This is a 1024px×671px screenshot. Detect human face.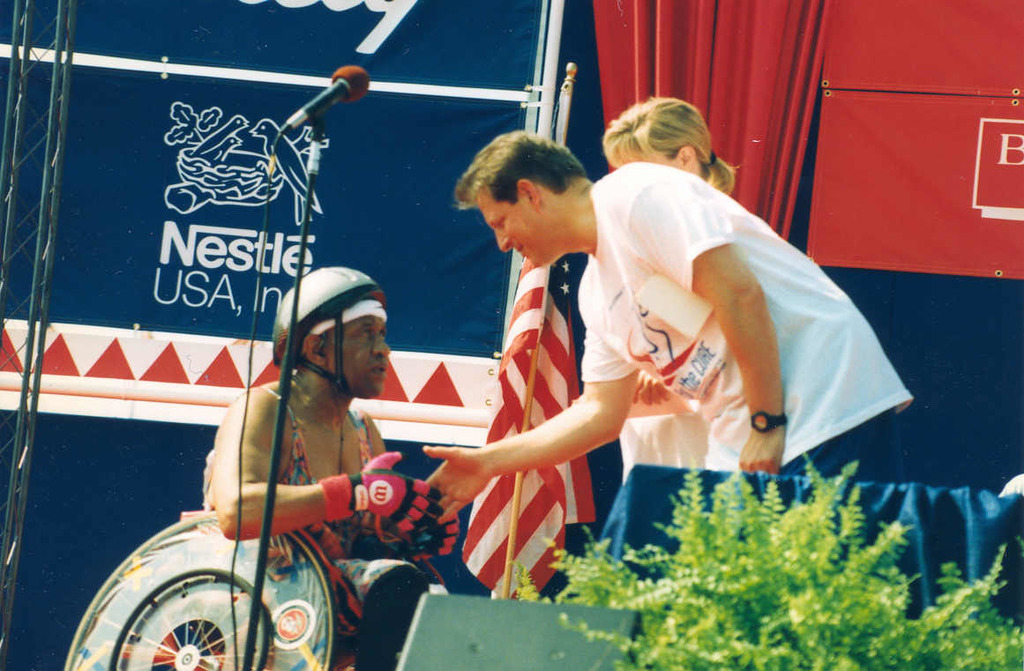
BBox(476, 198, 554, 267).
